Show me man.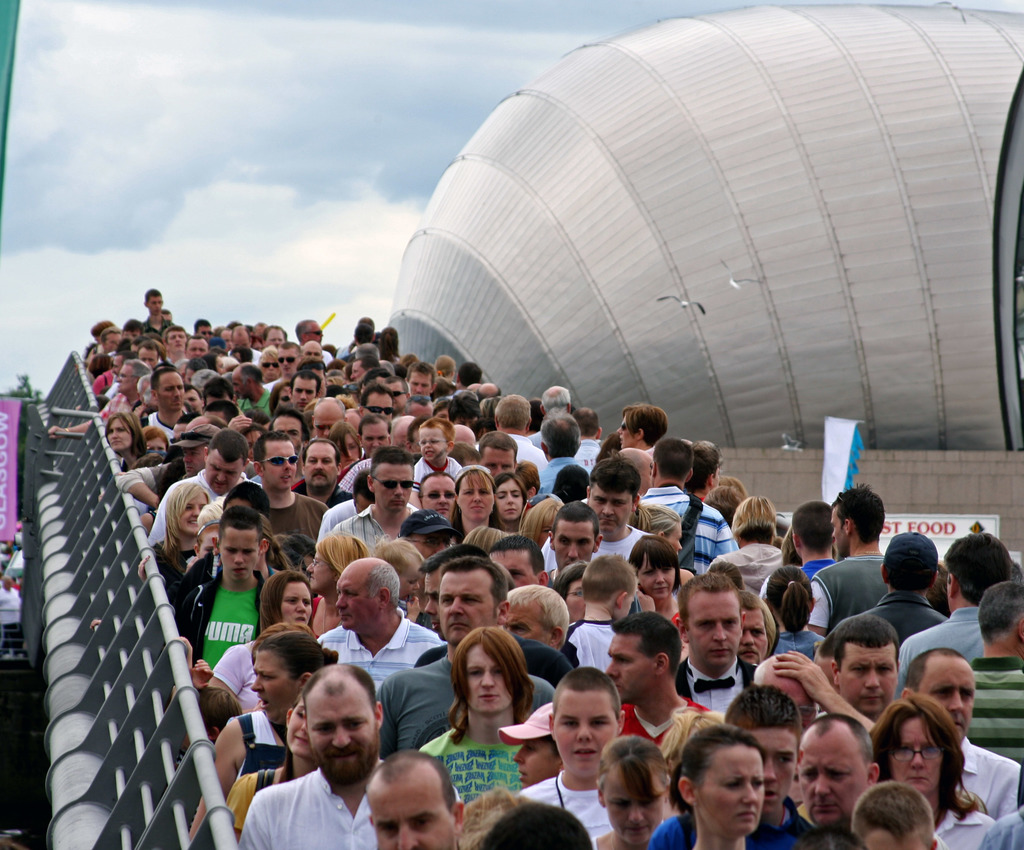
man is here: (806, 483, 891, 636).
